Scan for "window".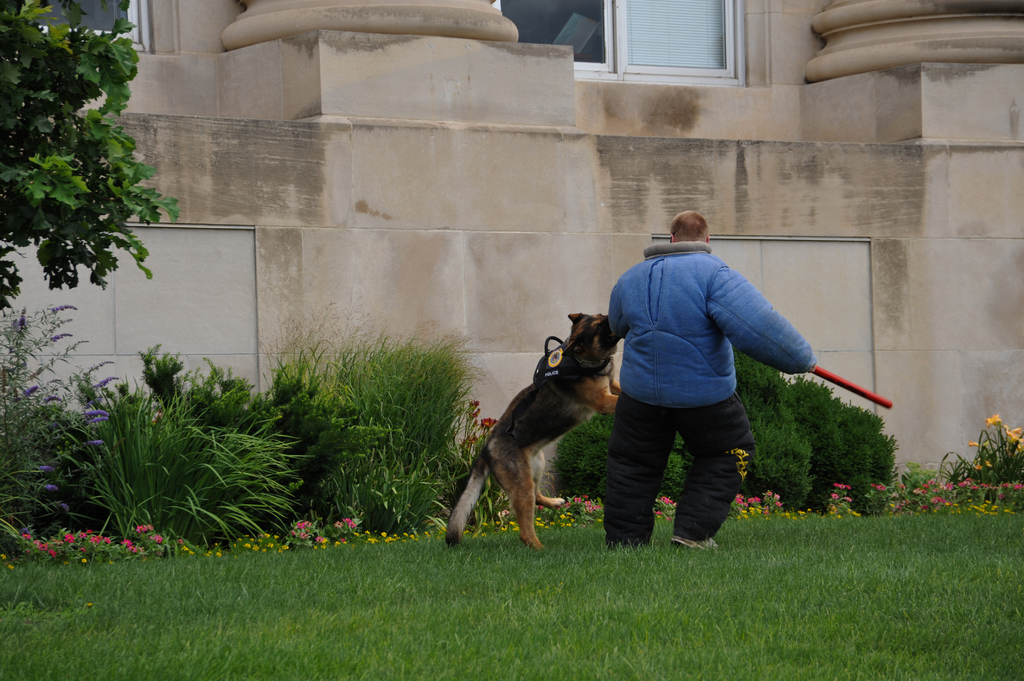
Scan result: <bbox>497, 1, 743, 83</bbox>.
